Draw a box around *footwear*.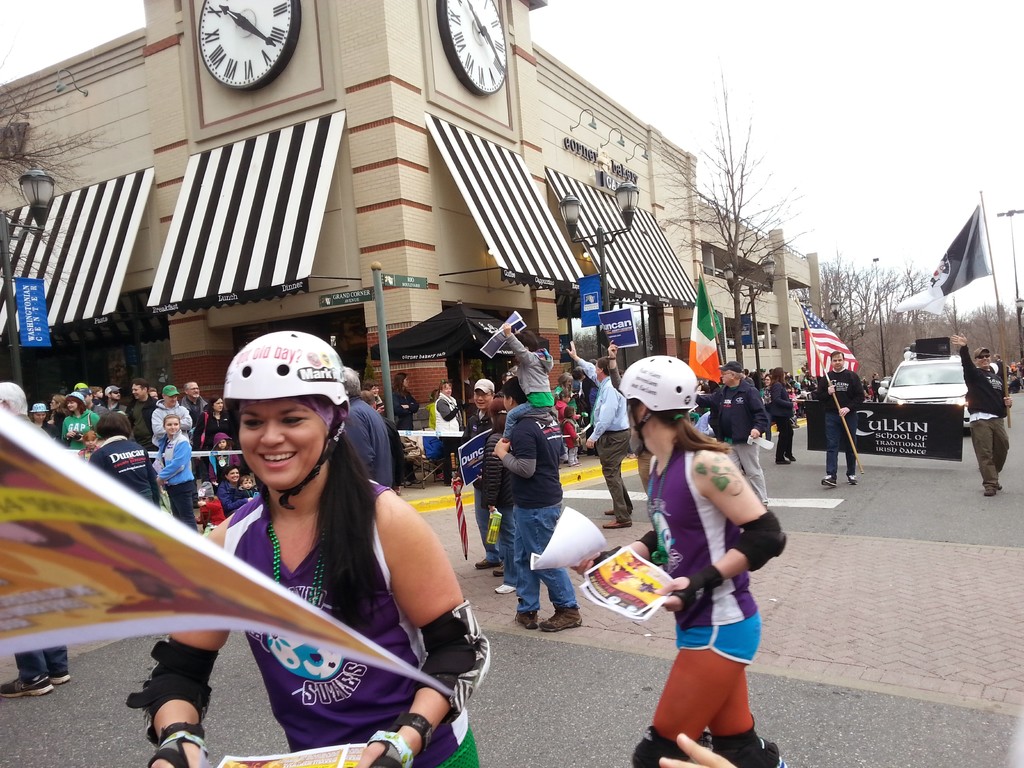
box=[845, 474, 858, 483].
